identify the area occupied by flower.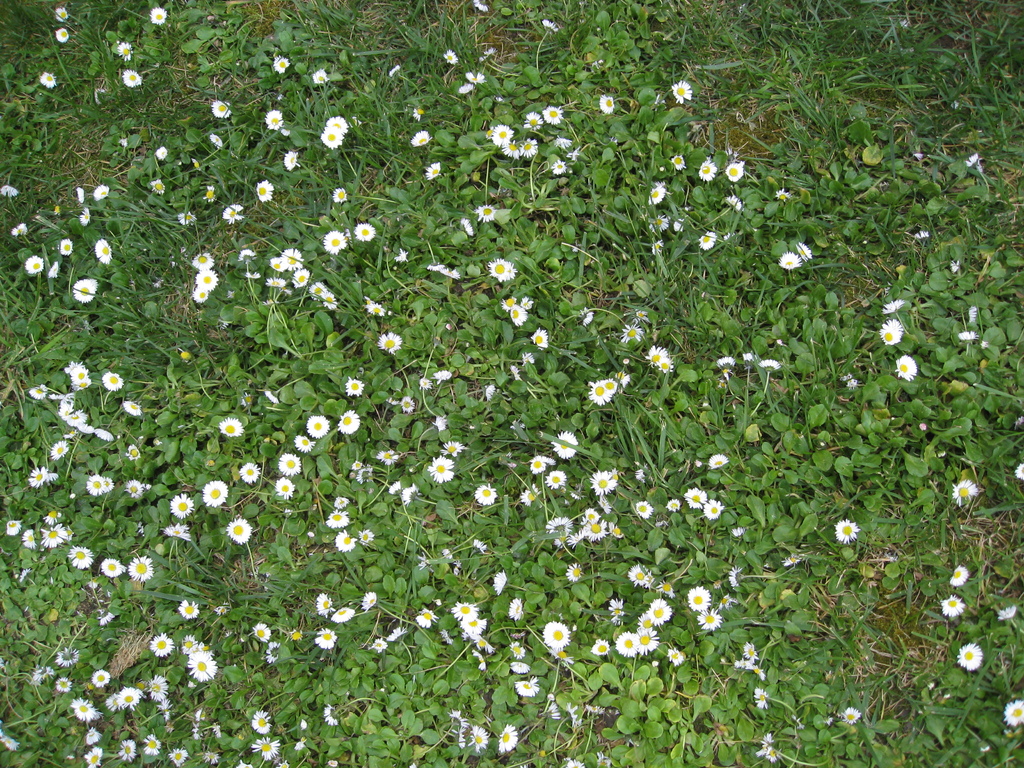
Area: [x1=671, y1=81, x2=697, y2=104].
